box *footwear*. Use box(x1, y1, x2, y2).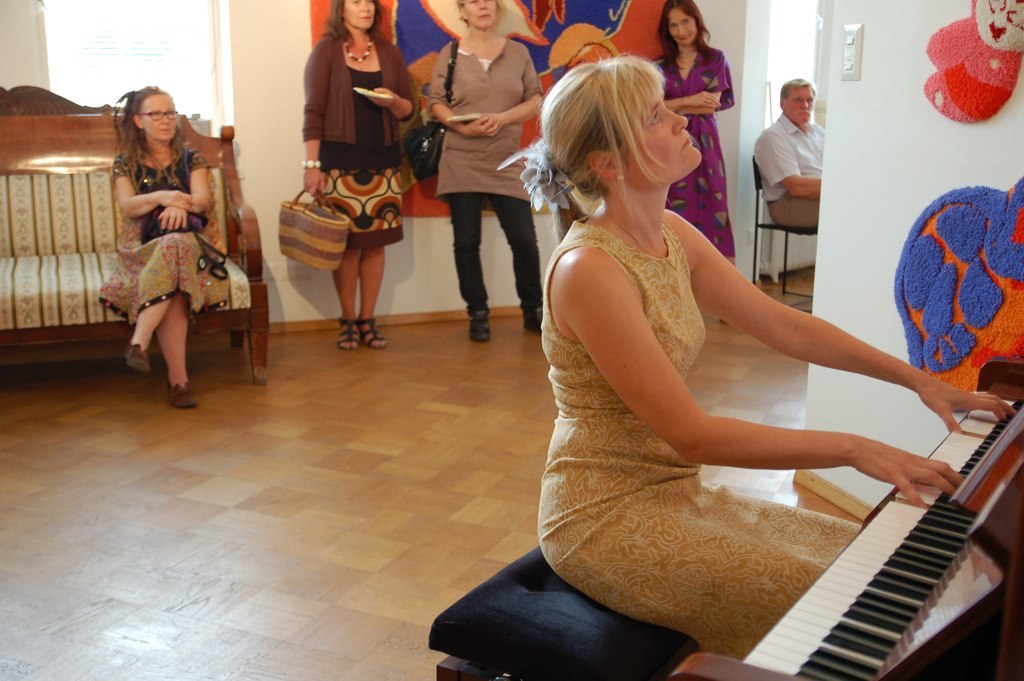
box(522, 308, 543, 334).
